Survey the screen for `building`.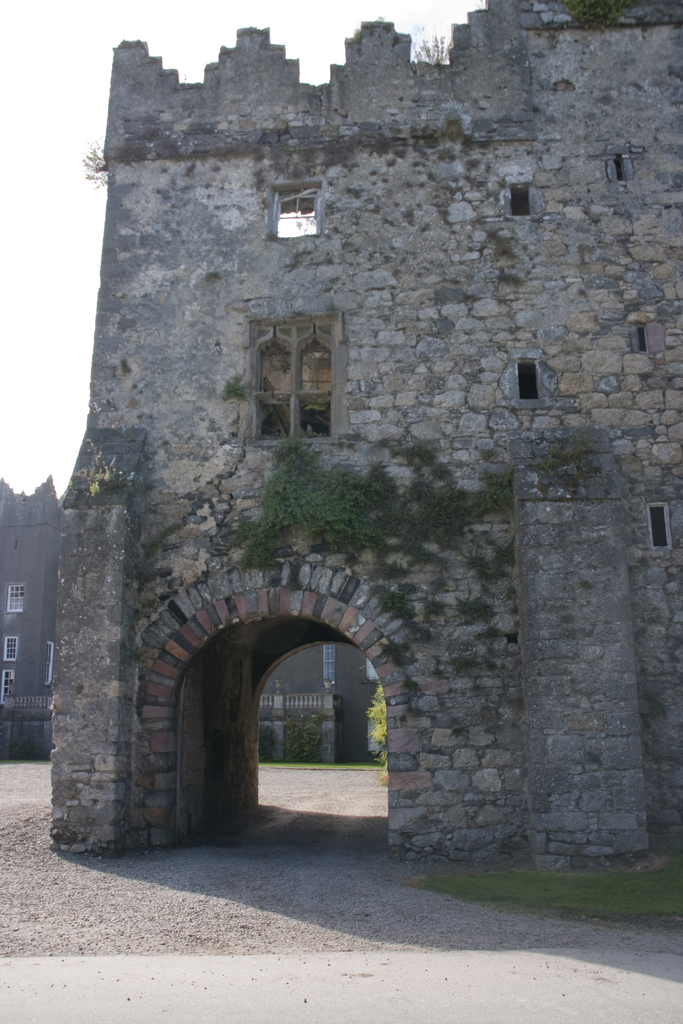
Survey found: (x1=0, y1=476, x2=386, y2=765).
